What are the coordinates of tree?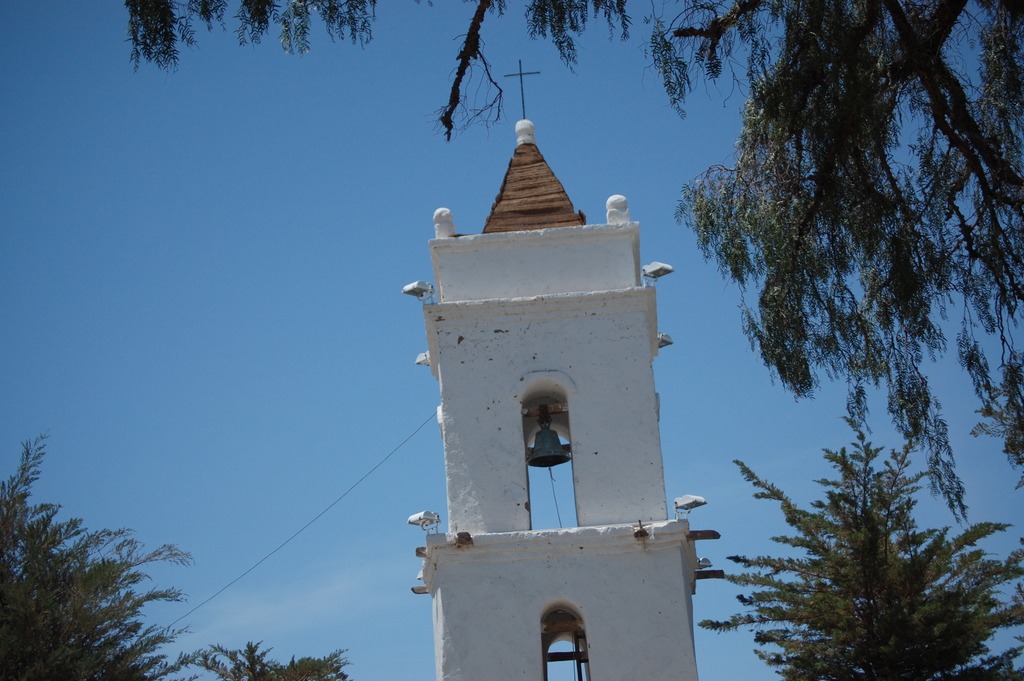
115:0:1023:492.
